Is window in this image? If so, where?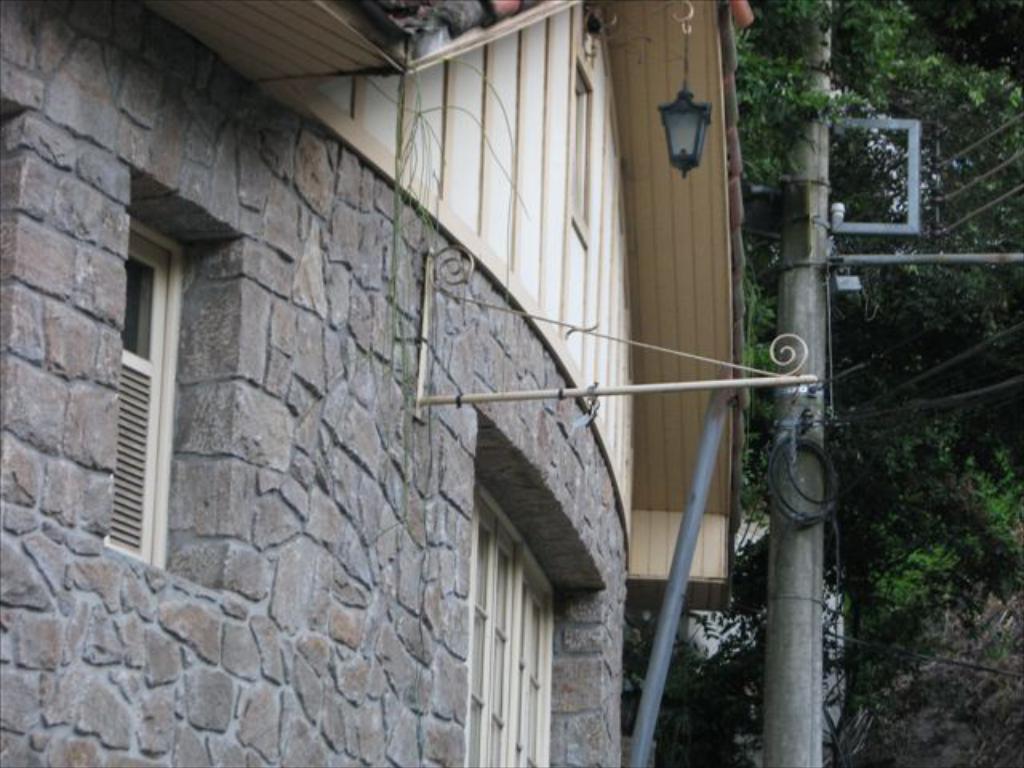
Yes, at {"left": 101, "top": 213, "right": 190, "bottom": 570}.
